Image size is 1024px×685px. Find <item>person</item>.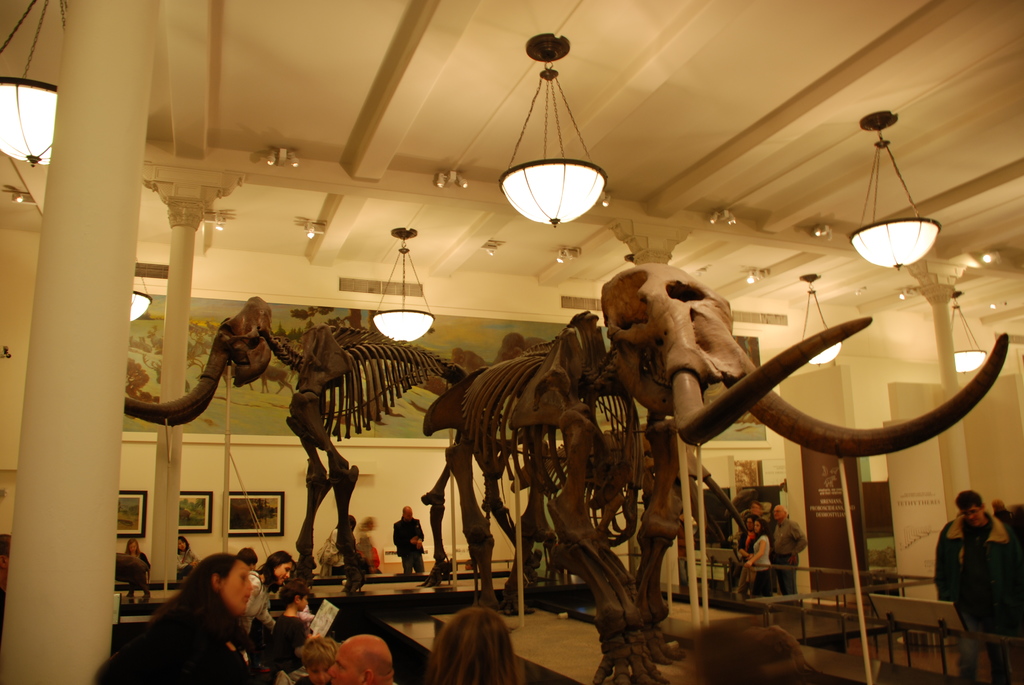
{"x1": 398, "y1": 502, "x2": 433, "y2": 576}.
